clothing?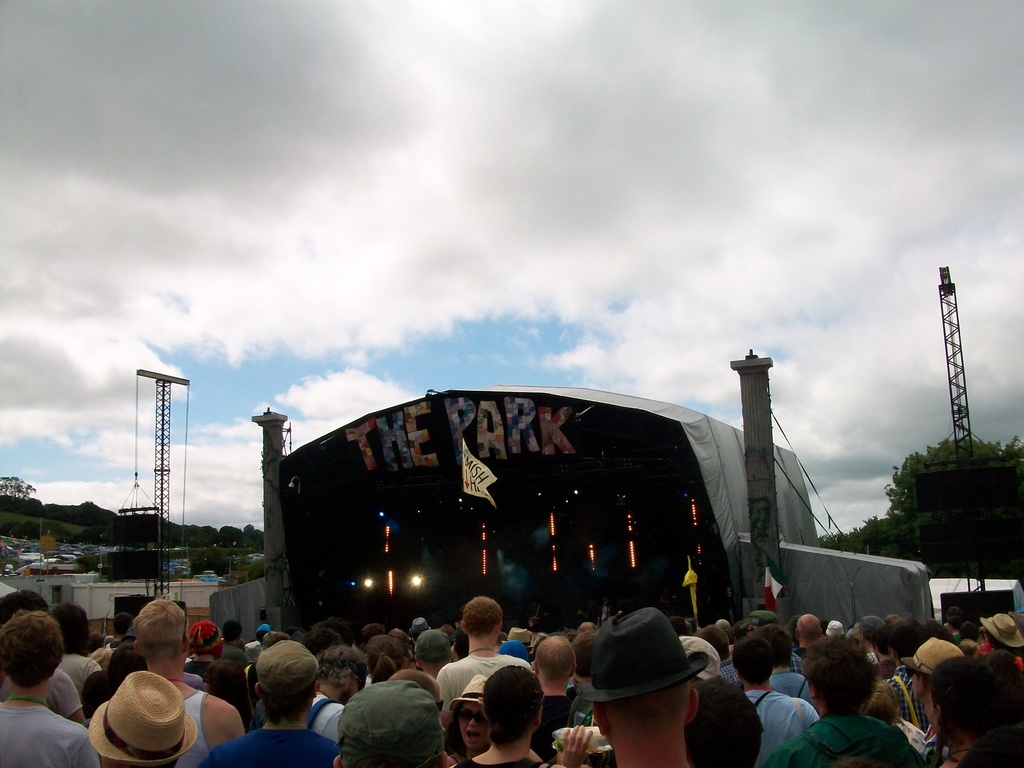
435, 655, 532, 712
